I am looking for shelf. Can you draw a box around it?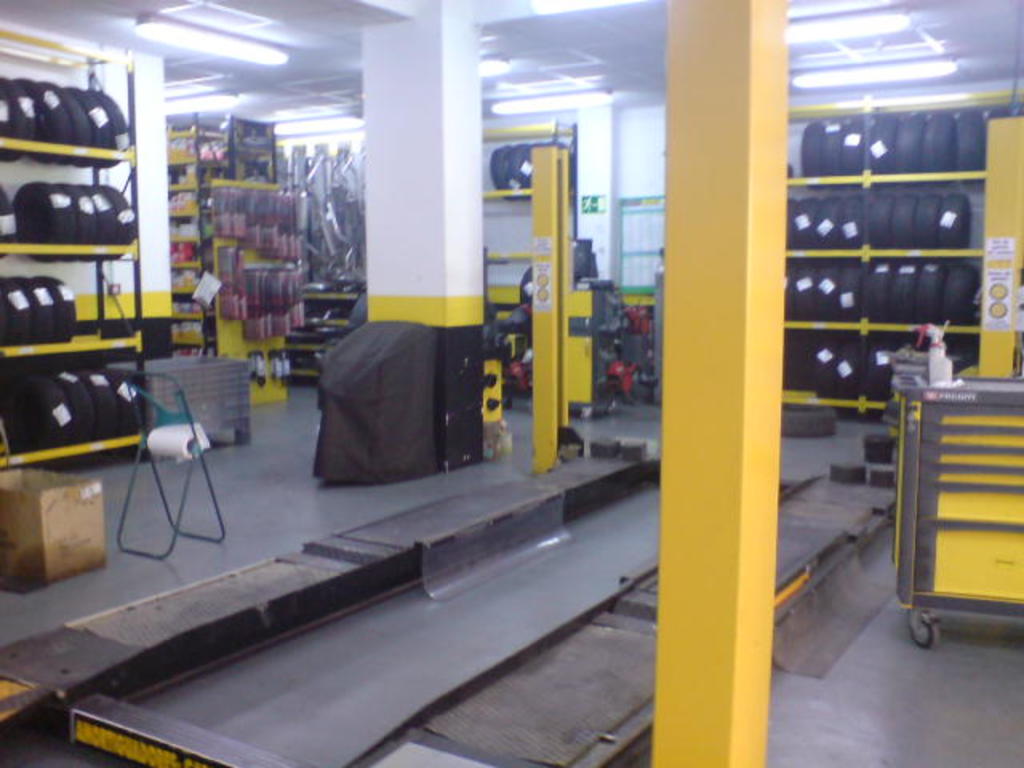
Sure, the bounding box is box=[866, 328, 987, 394].
